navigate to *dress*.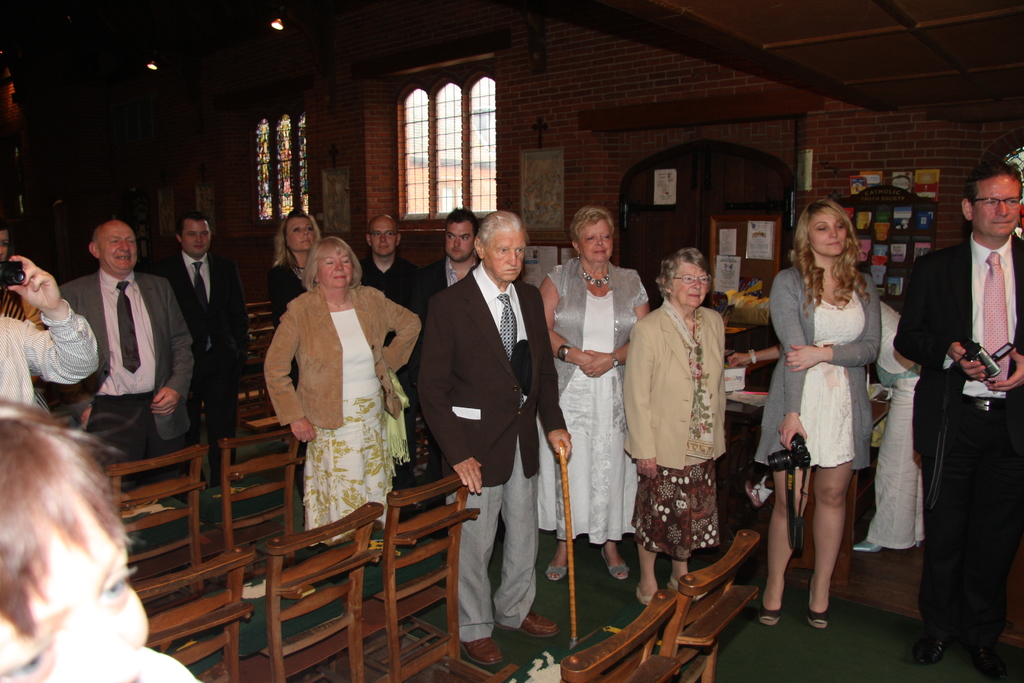
Navigation target: {"left": 800, "top": 287, "right": 867, "bottom": 470}.
